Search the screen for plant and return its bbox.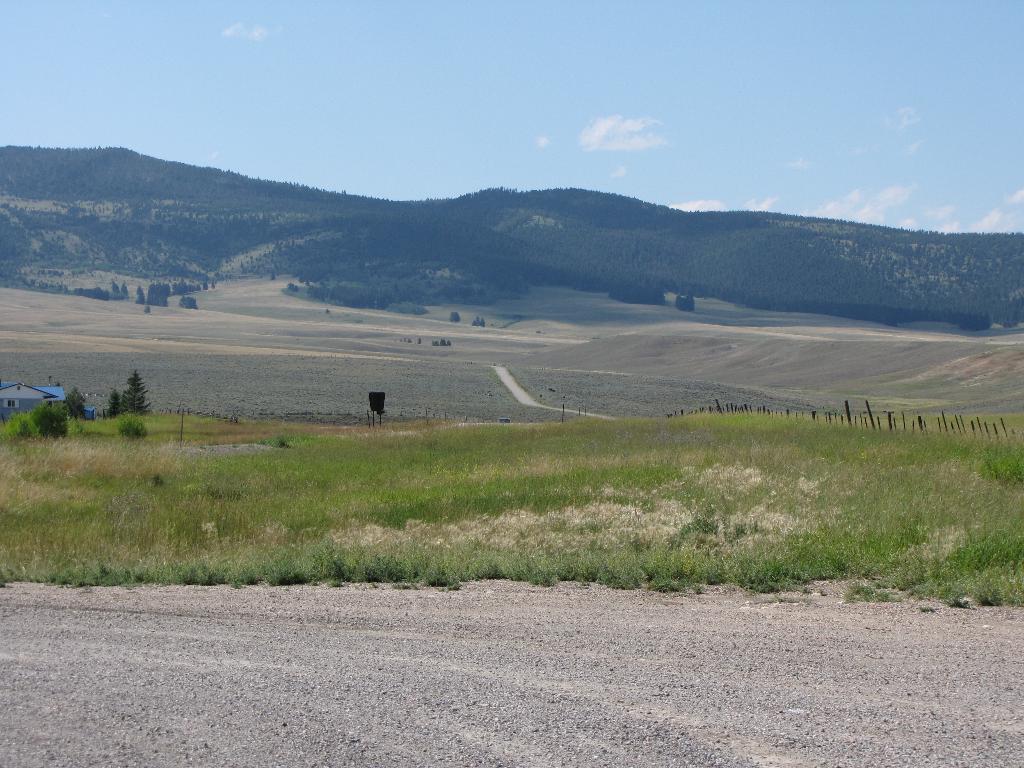
Found: detection(435, 338, 449, 347).
